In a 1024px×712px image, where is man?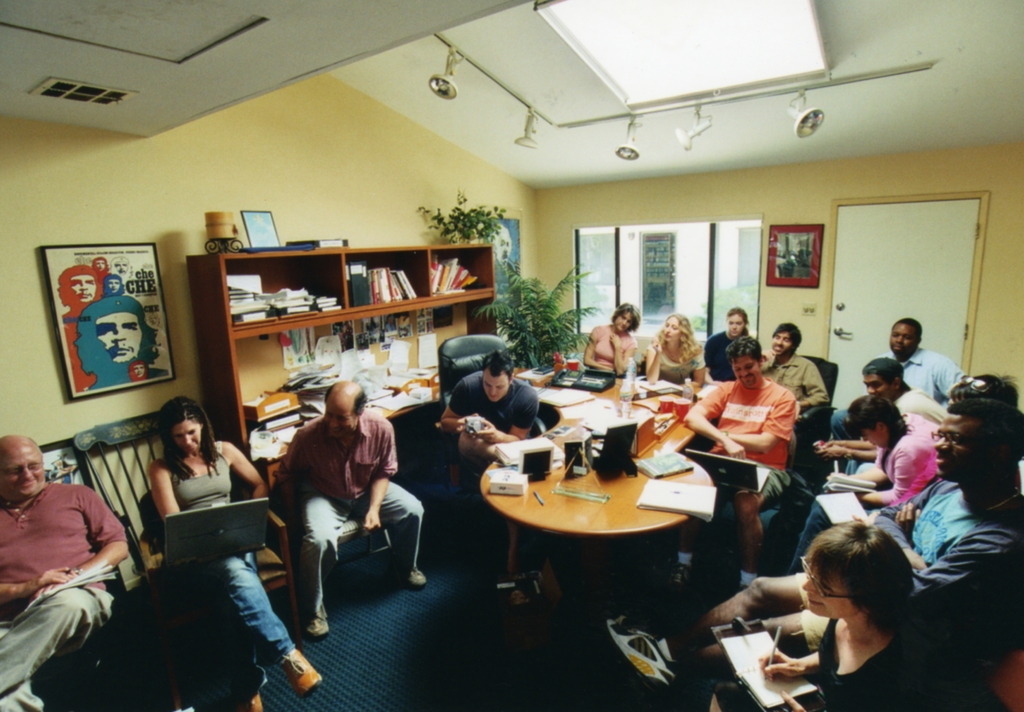
Rect(73, 295, 150, 400).
